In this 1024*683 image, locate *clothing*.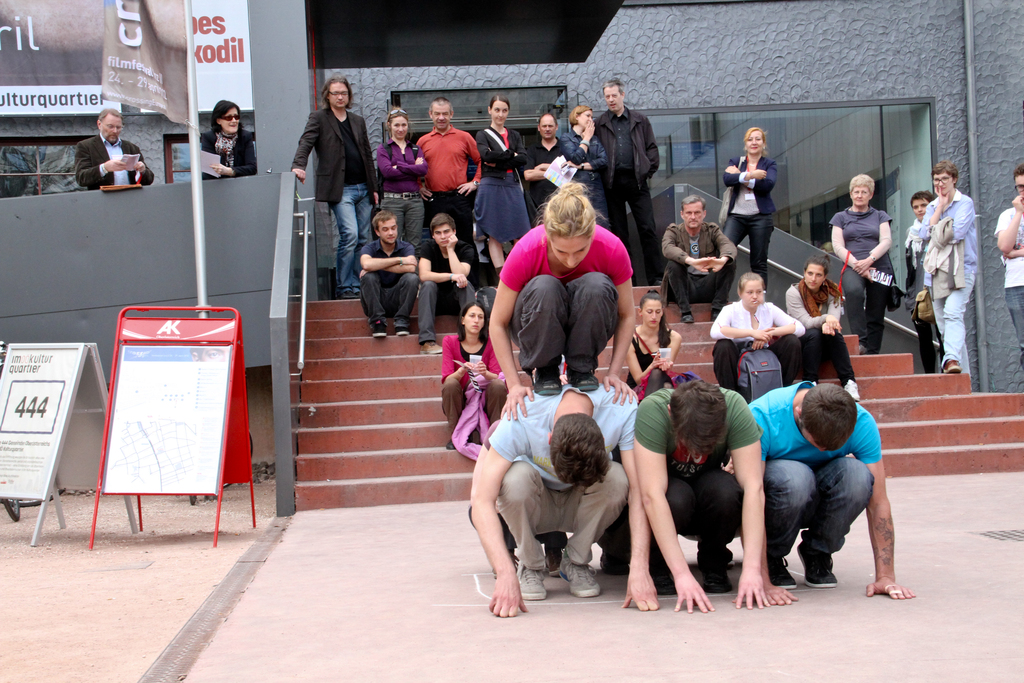
Bounding box: Rect(560, 126, 607, 213).
